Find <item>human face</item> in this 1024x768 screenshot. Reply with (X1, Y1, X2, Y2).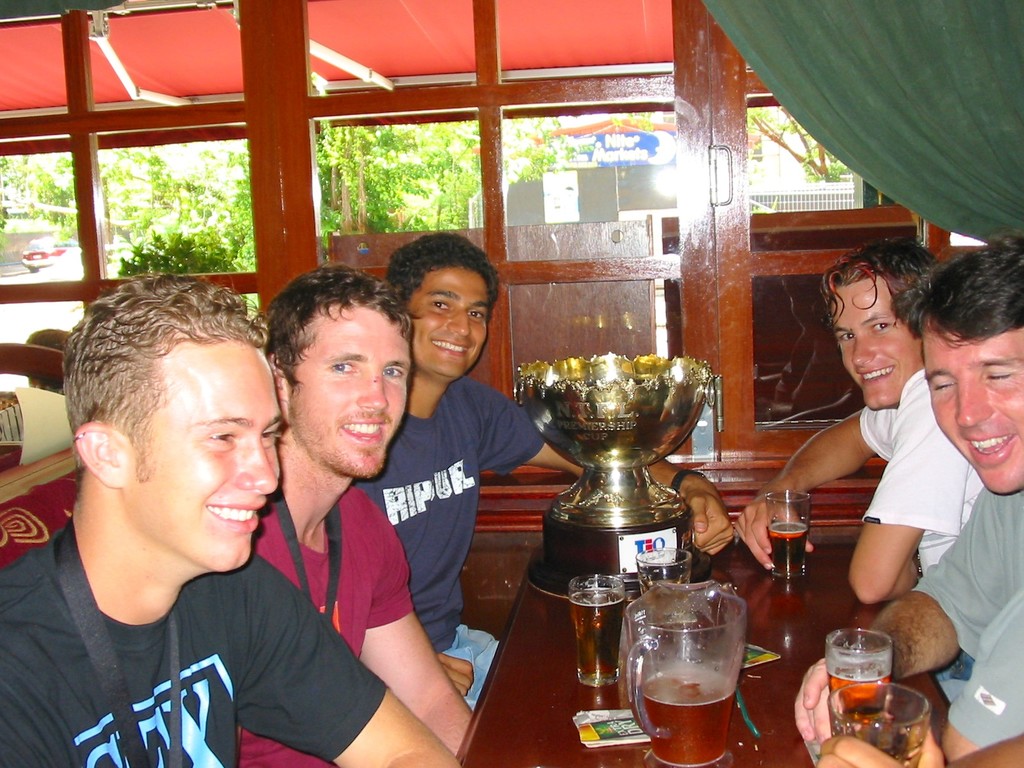
(830, 270, 925, 410).
